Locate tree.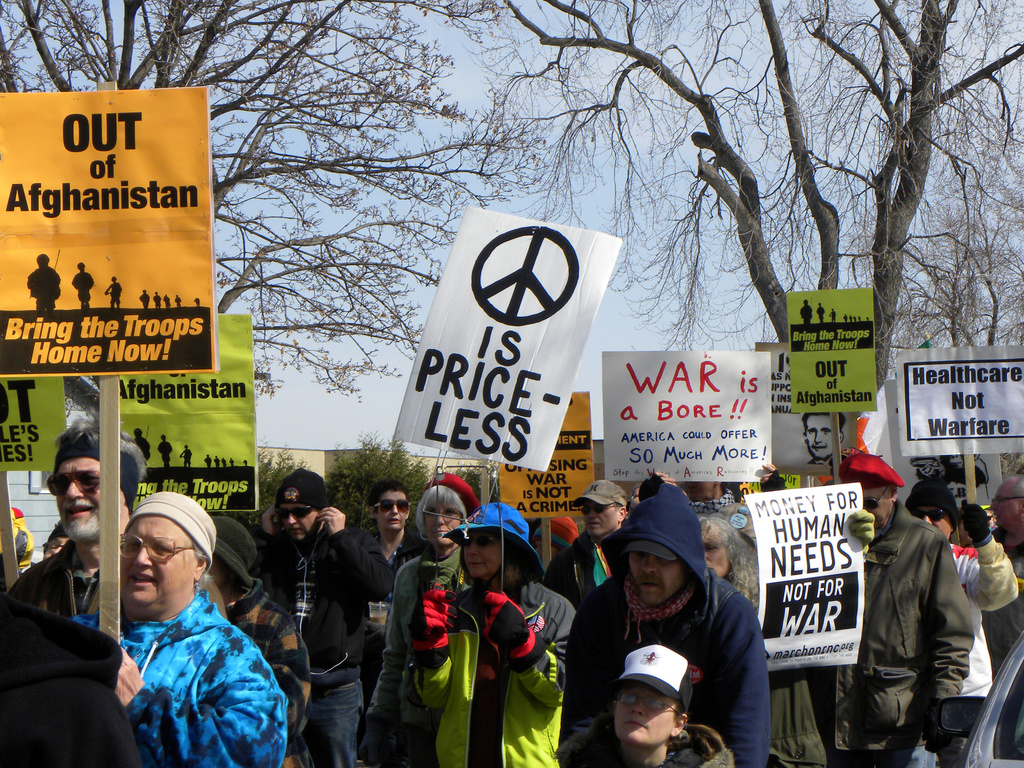
Bounding box: pyautogui.locateOnScreen(5, 0, 591, 601).
